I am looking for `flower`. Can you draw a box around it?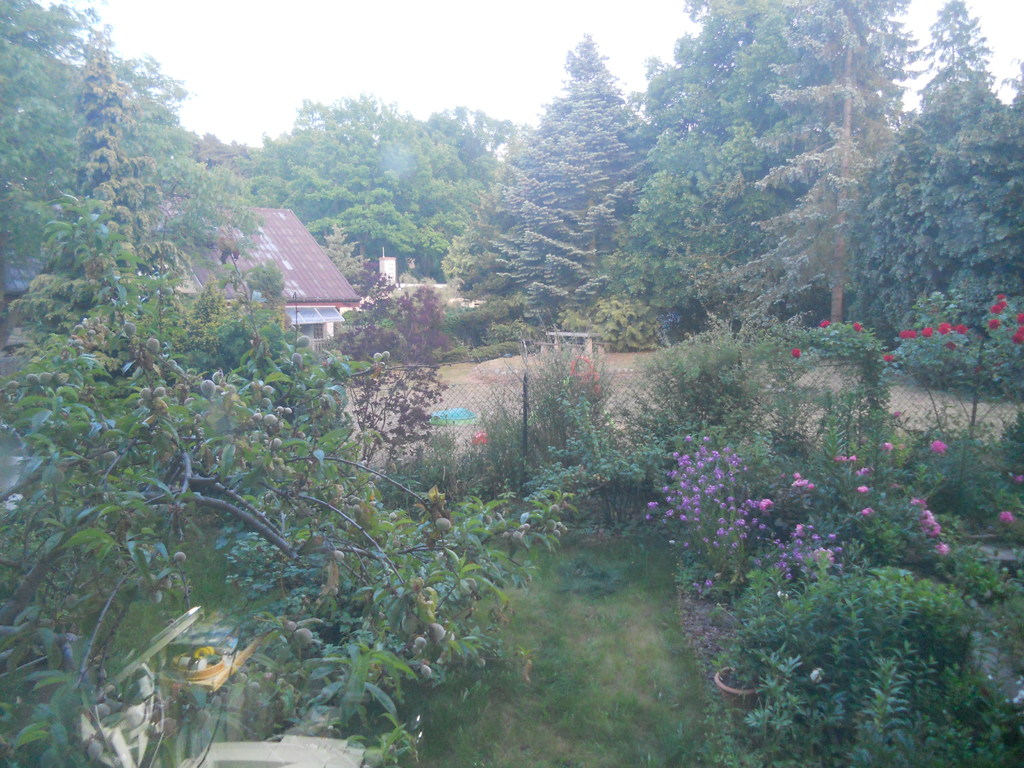
Sure, the bounding box is 921 326 932 337.
